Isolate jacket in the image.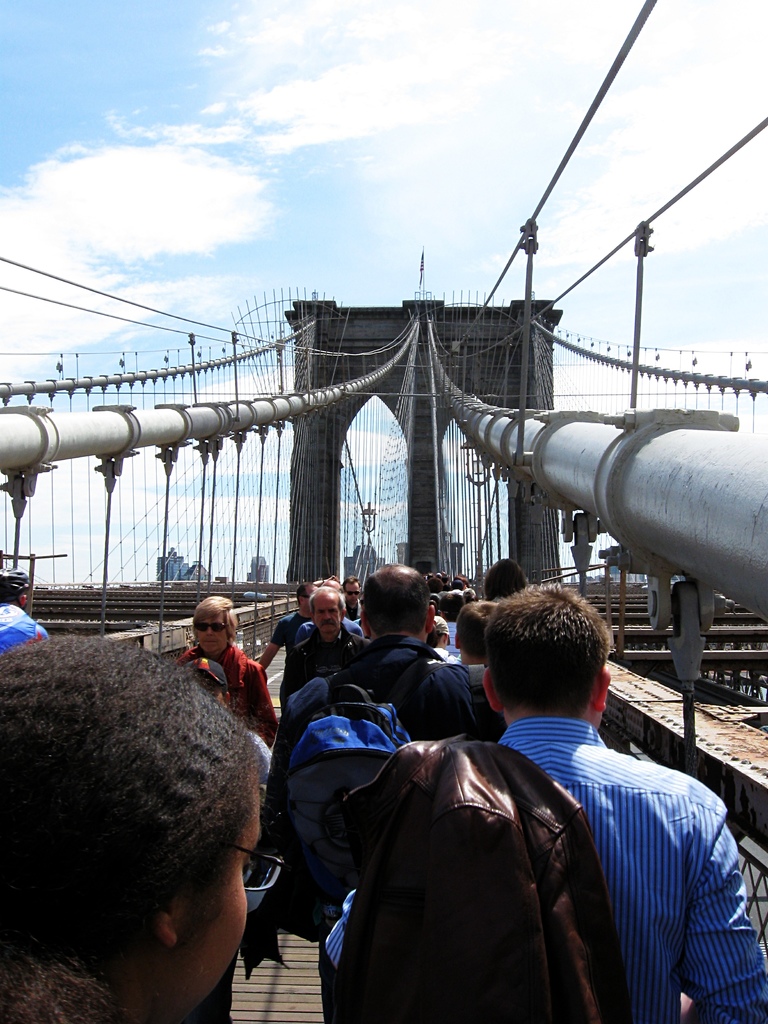
Isolated region: 262, 623, 483, 805.
